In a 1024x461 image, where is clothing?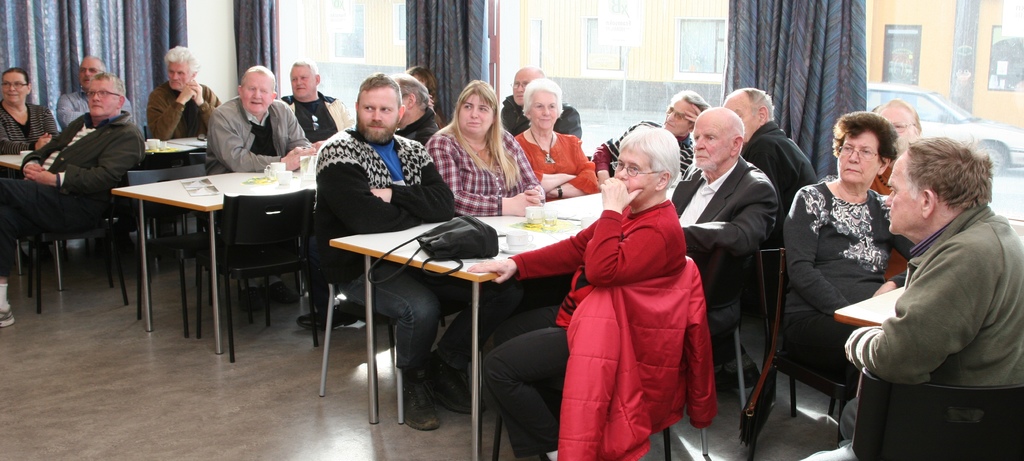
detection(0, 106, 143, 258).
